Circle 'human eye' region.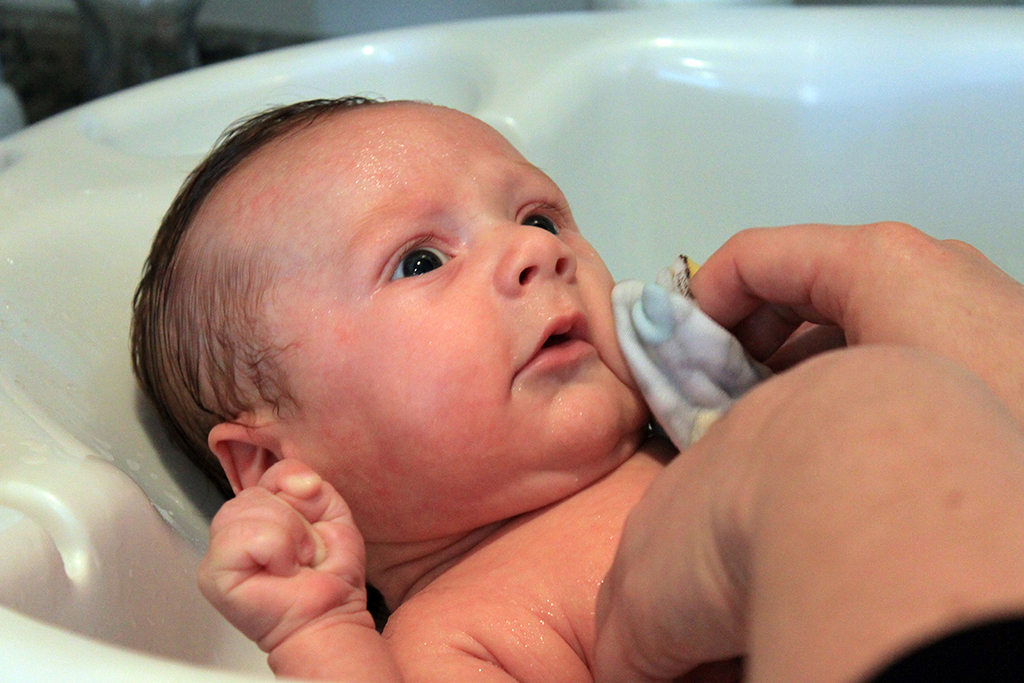
Region: region(514, 198, 572, 235).
